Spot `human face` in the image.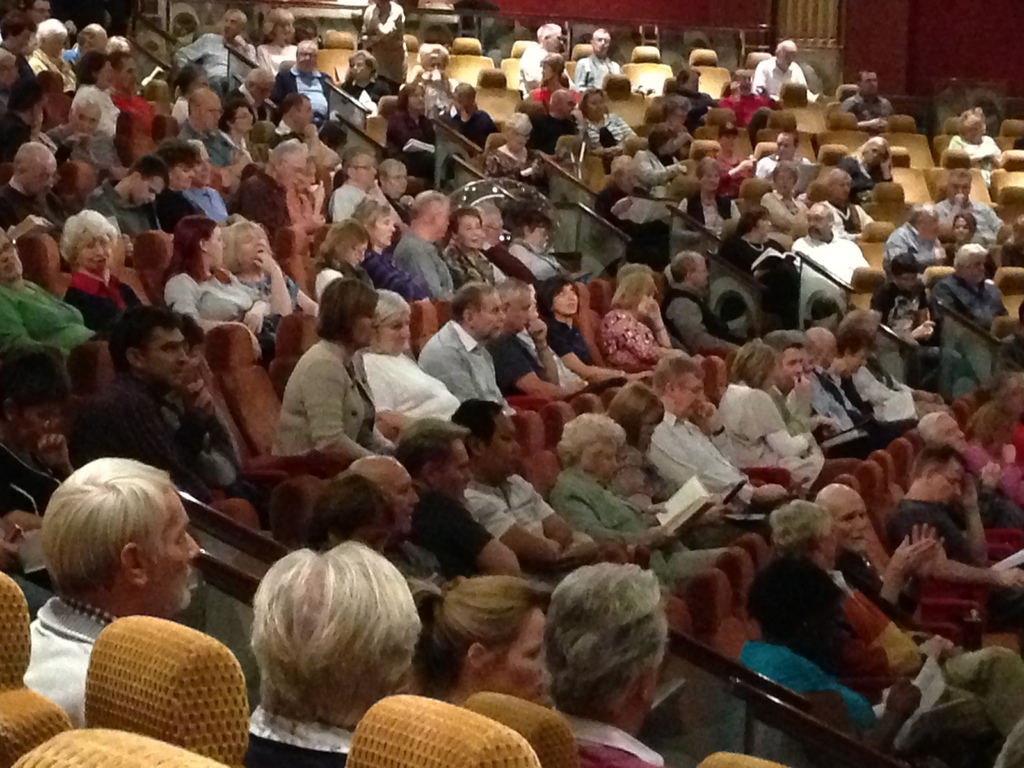
`human face` found at (x1=356, y1=307, x2=378, y2=347).
